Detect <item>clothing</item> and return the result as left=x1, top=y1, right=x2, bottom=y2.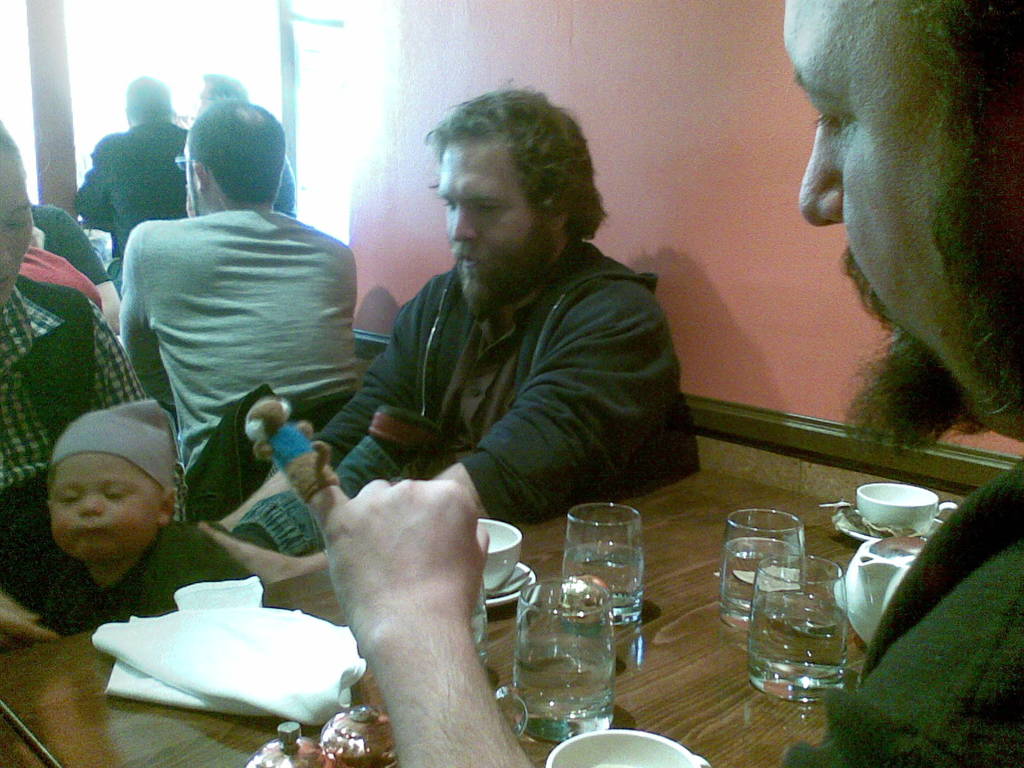
left=0, top=273, right=135, bottom=518.
